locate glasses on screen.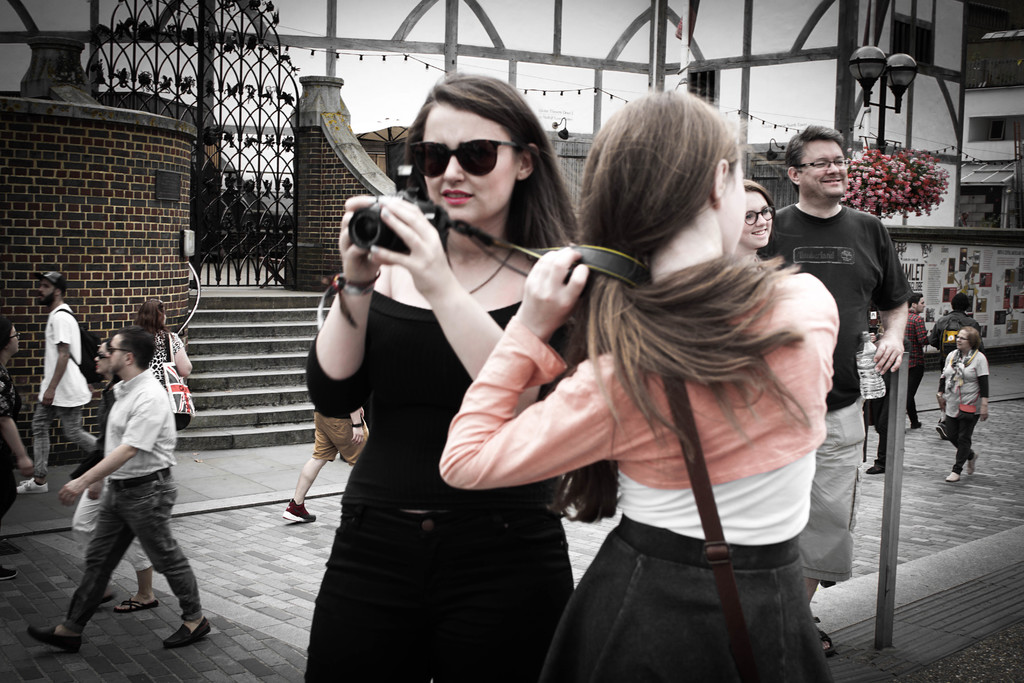
On screen at bbox=[744, 204, 774, 227].
